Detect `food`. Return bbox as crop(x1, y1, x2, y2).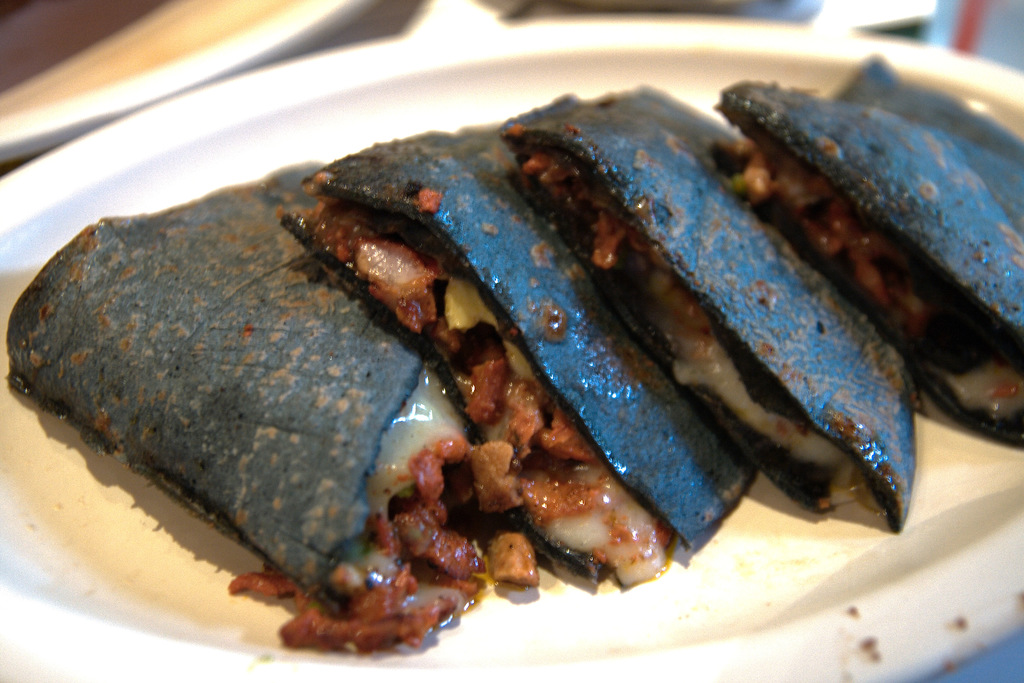
crop(6, 155, 540, 659).
